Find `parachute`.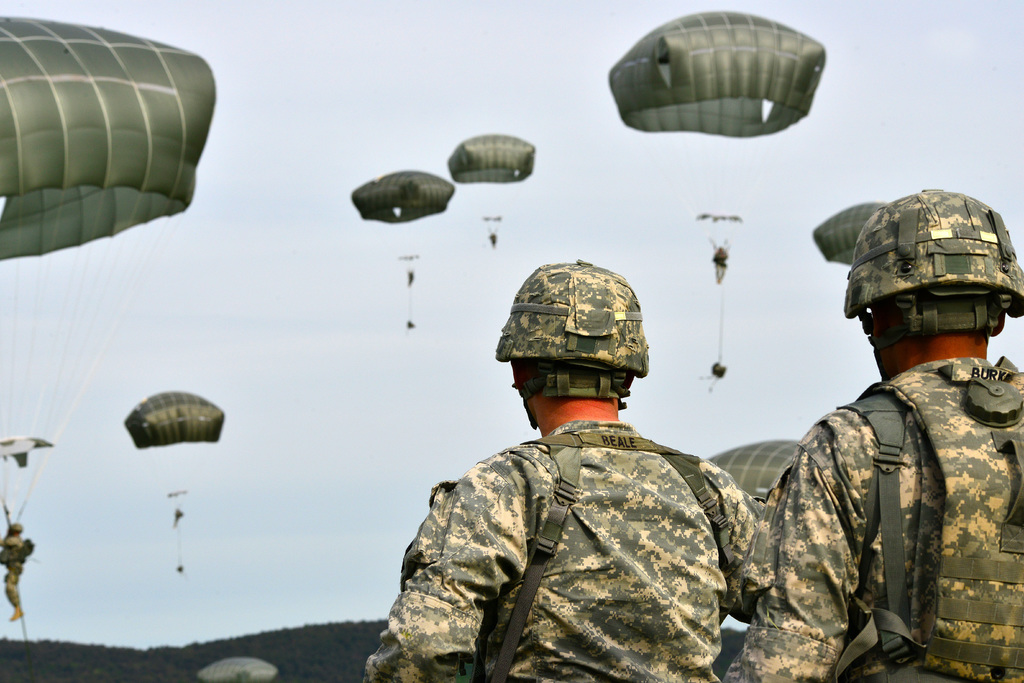
select_region(124, 386, 225, 579).
